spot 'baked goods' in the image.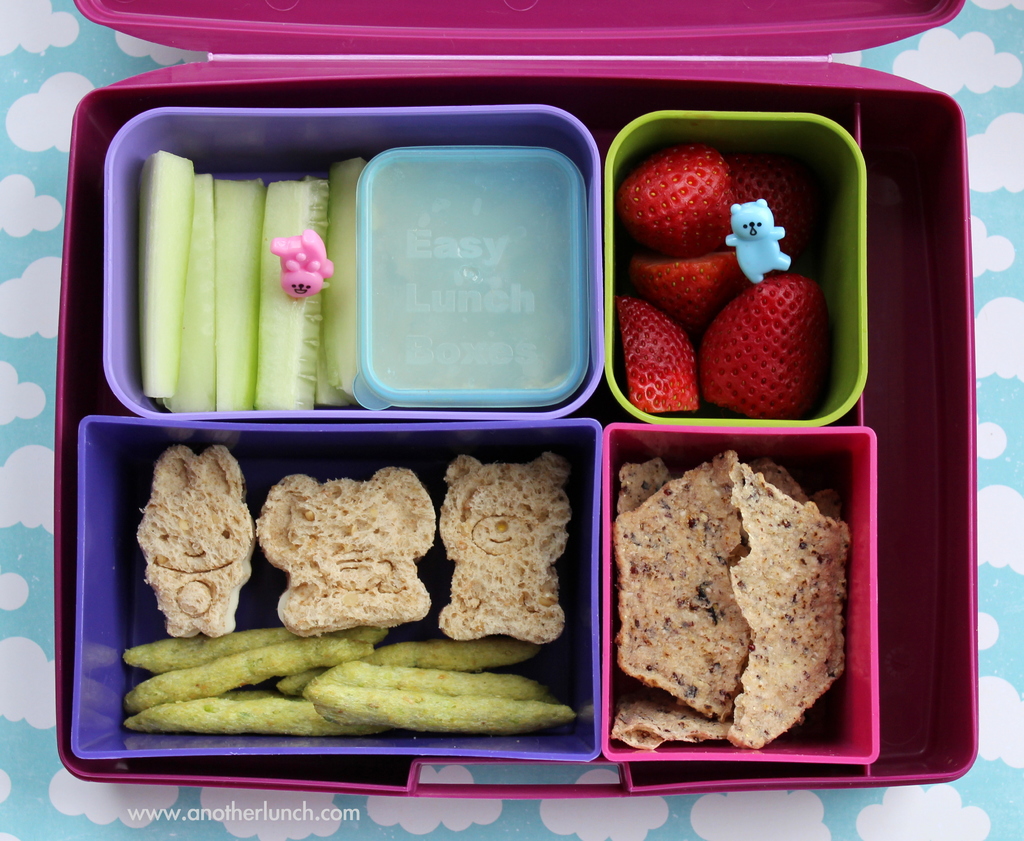
'baked goods' found at left=253, top=467, right=436, bottom=640.
